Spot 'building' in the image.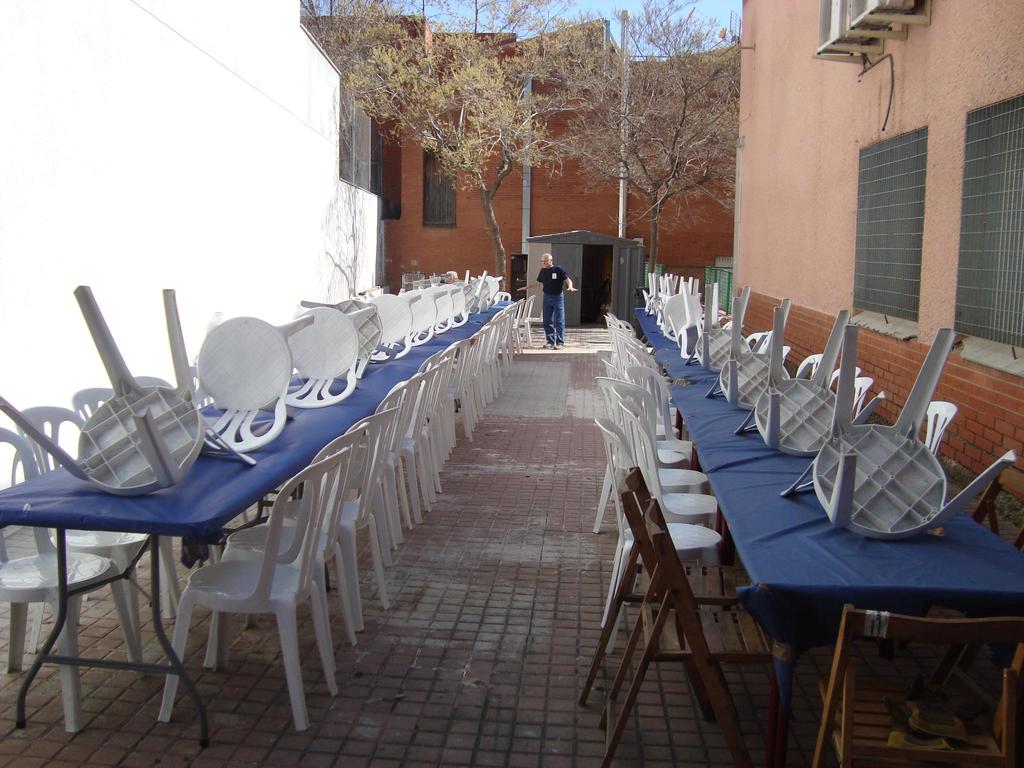
'building' found at 293 0 744 312.
